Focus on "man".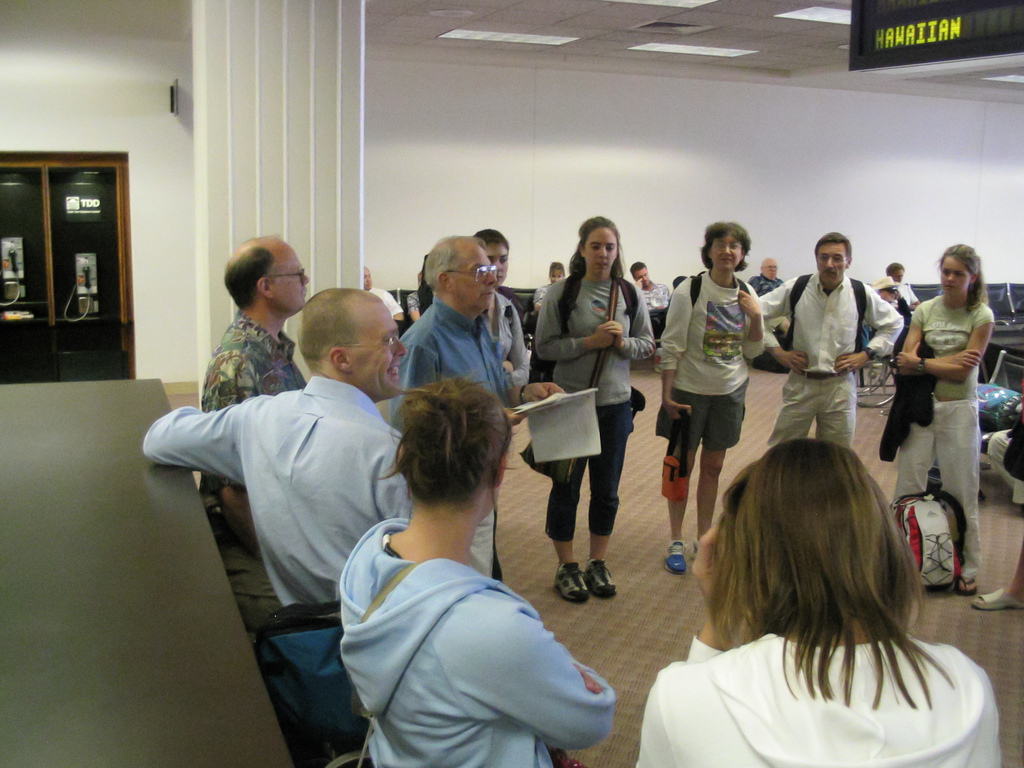
Focused at pyautogui.locateOnScreen(631, 263, 668, 311).
